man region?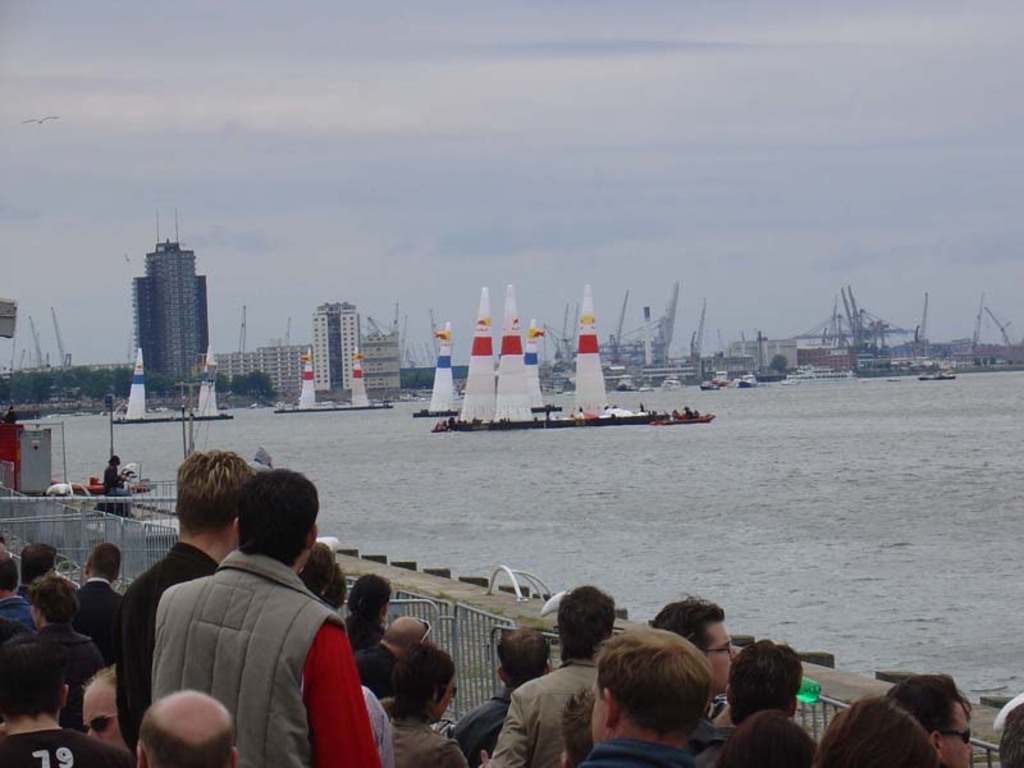
x1=101, y1=451, x2=127, y2=494
